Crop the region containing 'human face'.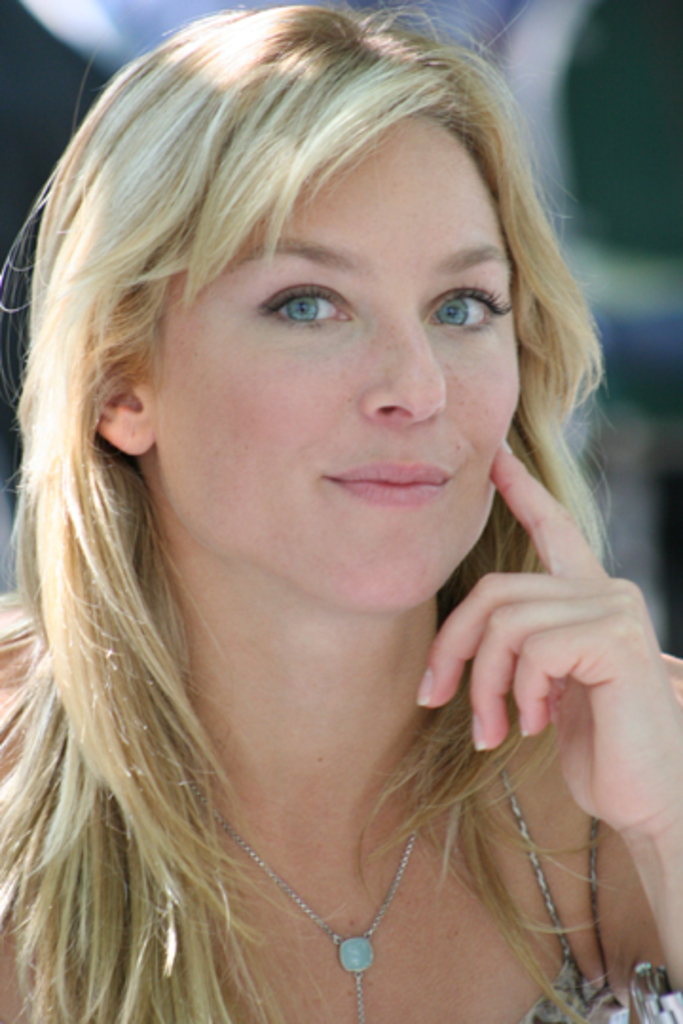
Crop region: {"left": 154, "top": 129, "right": 518, "bottom": 603}.
